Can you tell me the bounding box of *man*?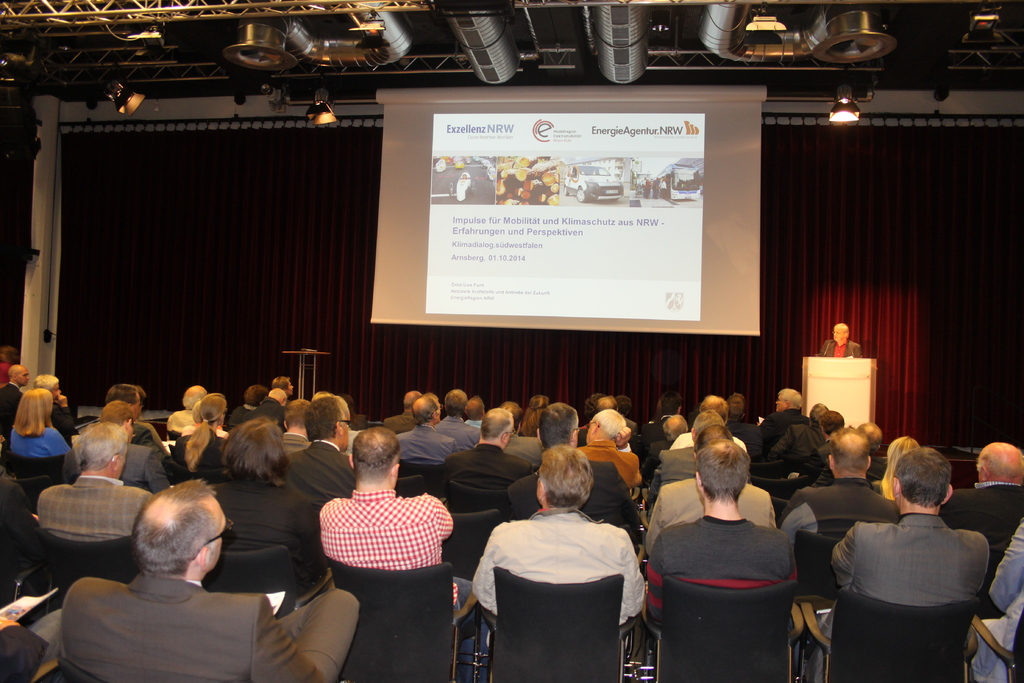
box(816, 324, 863, 359).
